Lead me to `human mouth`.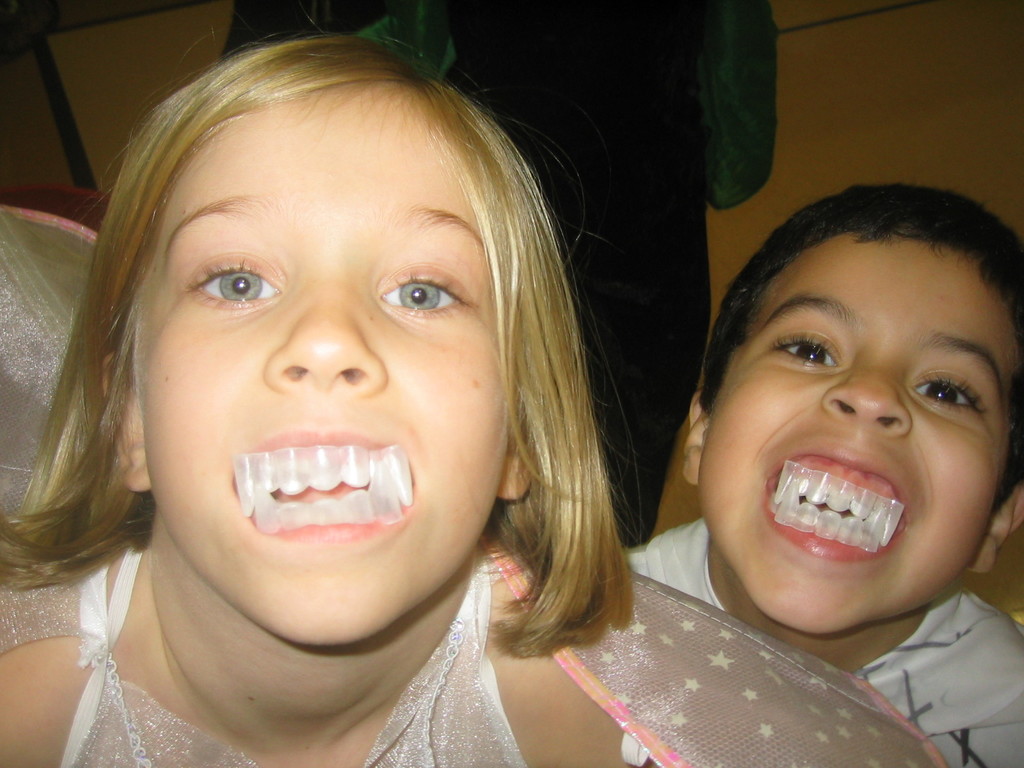
Lead to {"x1": 227, "y1": 428, "x2": 415, "y2": 543}.
